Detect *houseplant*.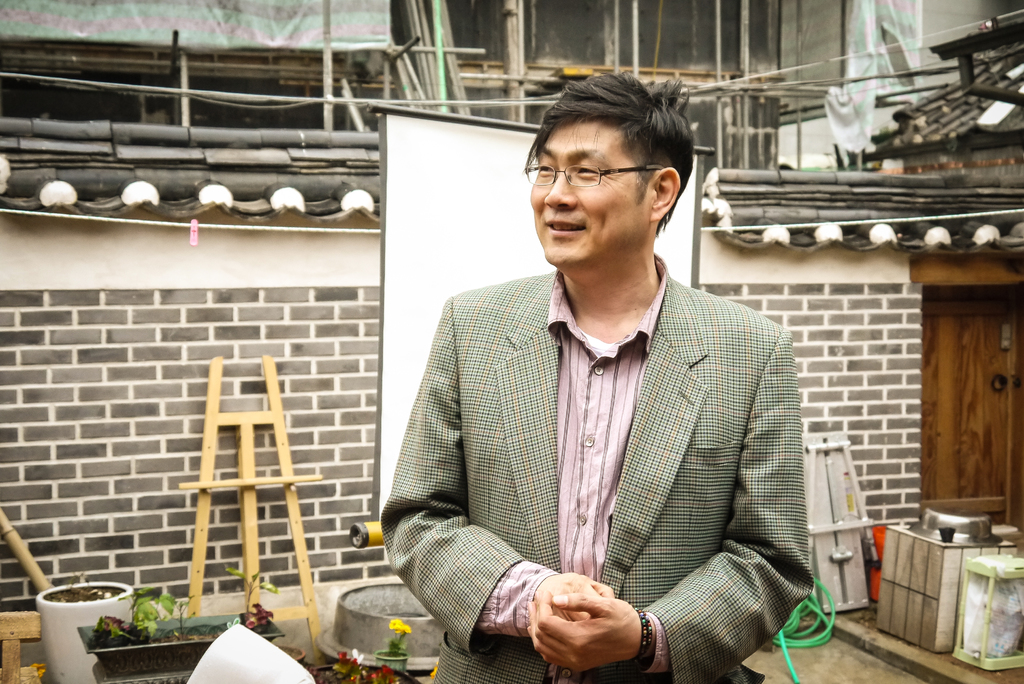
Detected at x1=77, y1=562, x2=286, y2=683.
